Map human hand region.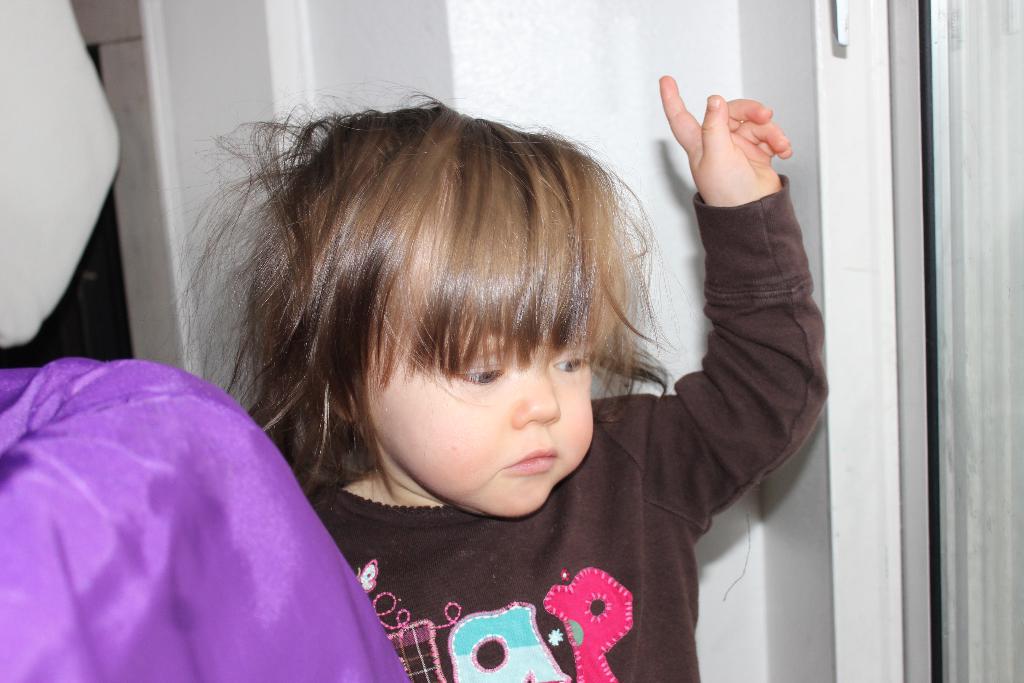
Mapped to [left=663, top=84, right=801, bottom=204].
